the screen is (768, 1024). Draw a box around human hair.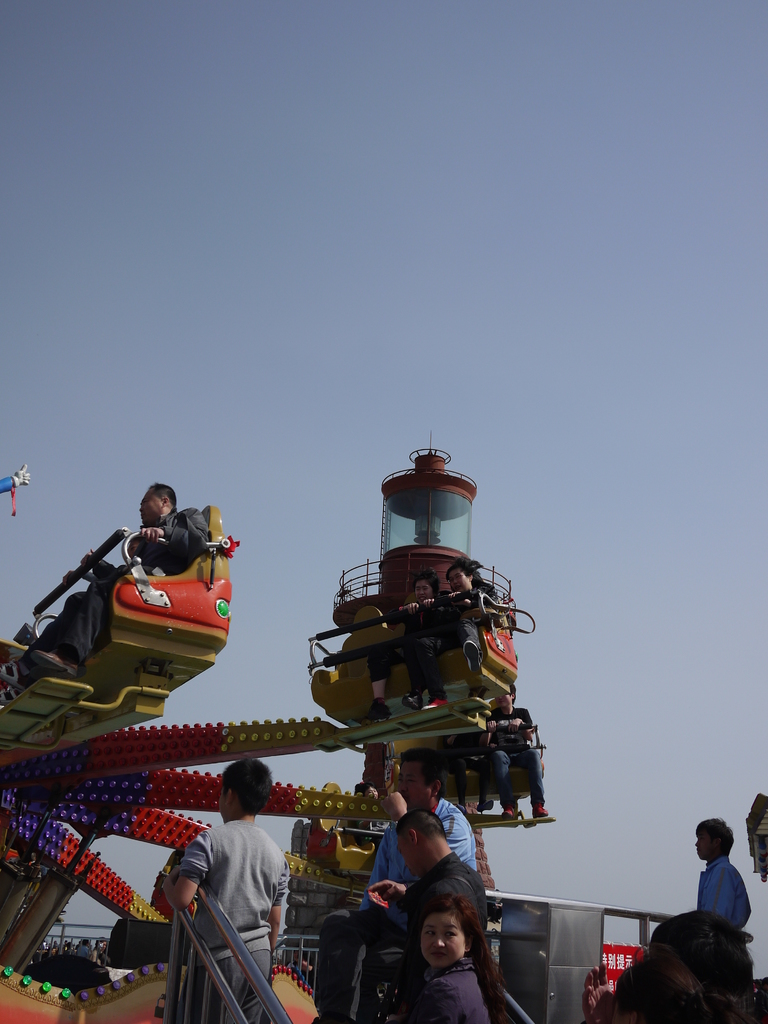
left=408, top=565, right=441, bottom=600.
